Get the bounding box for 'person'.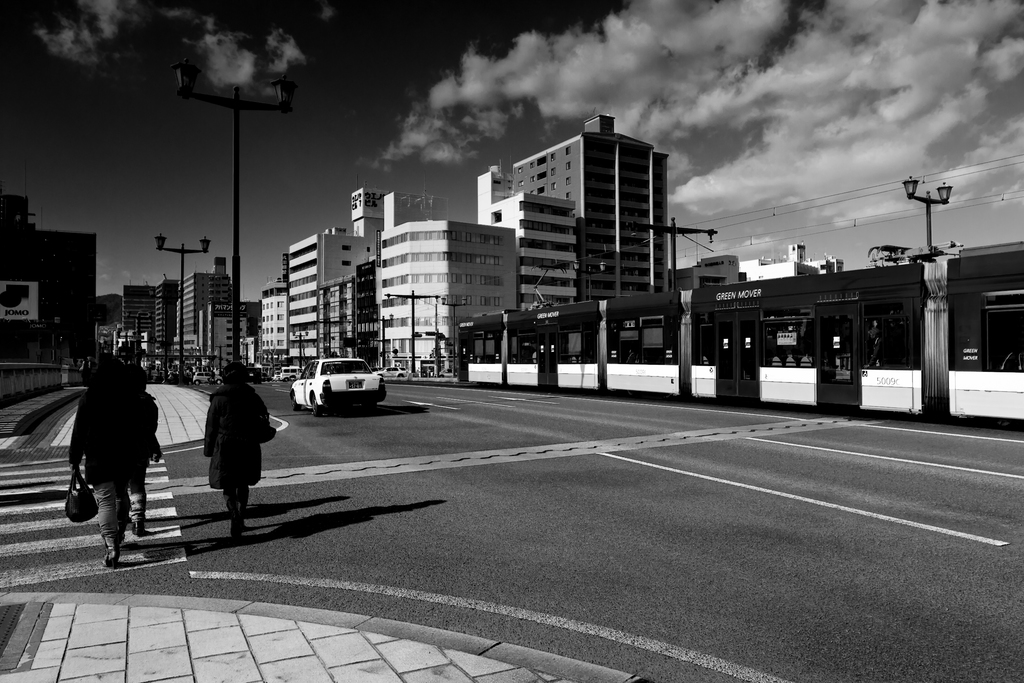
190:366:258:534.
